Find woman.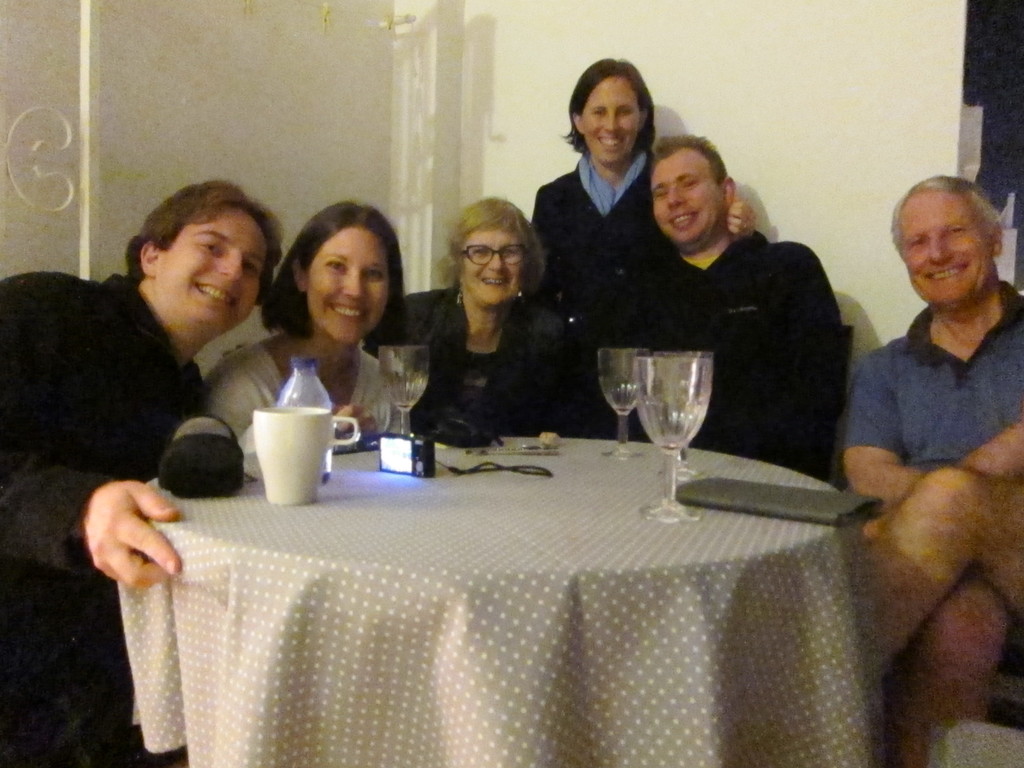
234:207:436:451.
